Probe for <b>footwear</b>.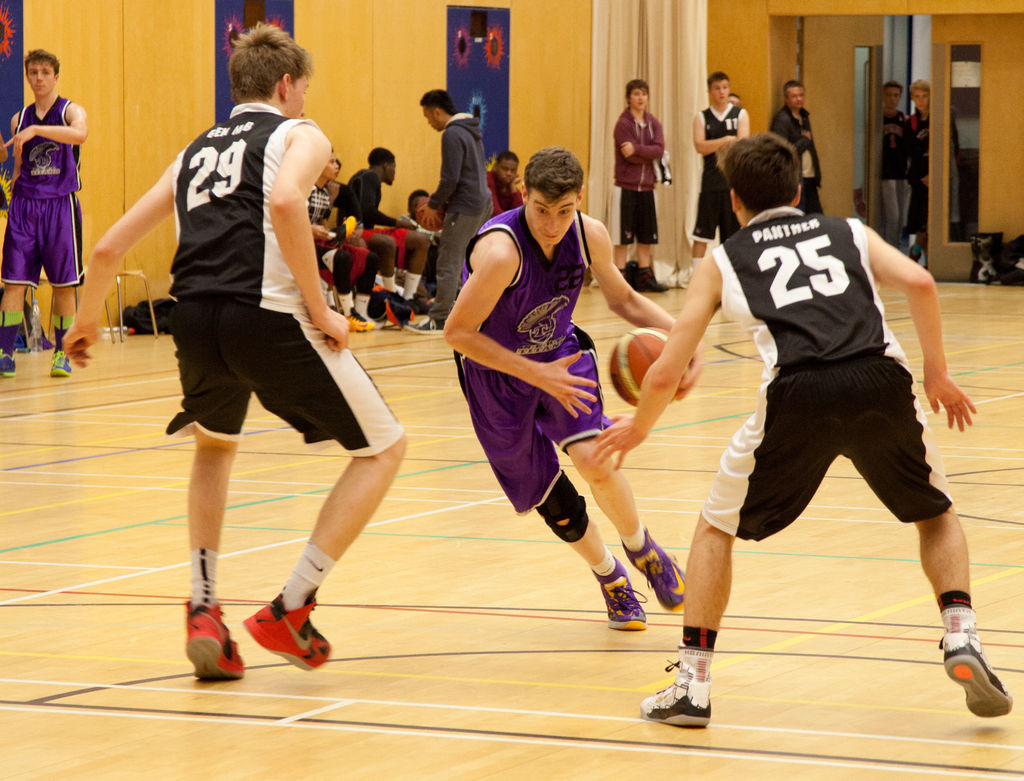
Probe result: region(605, 557, 650, 629).
